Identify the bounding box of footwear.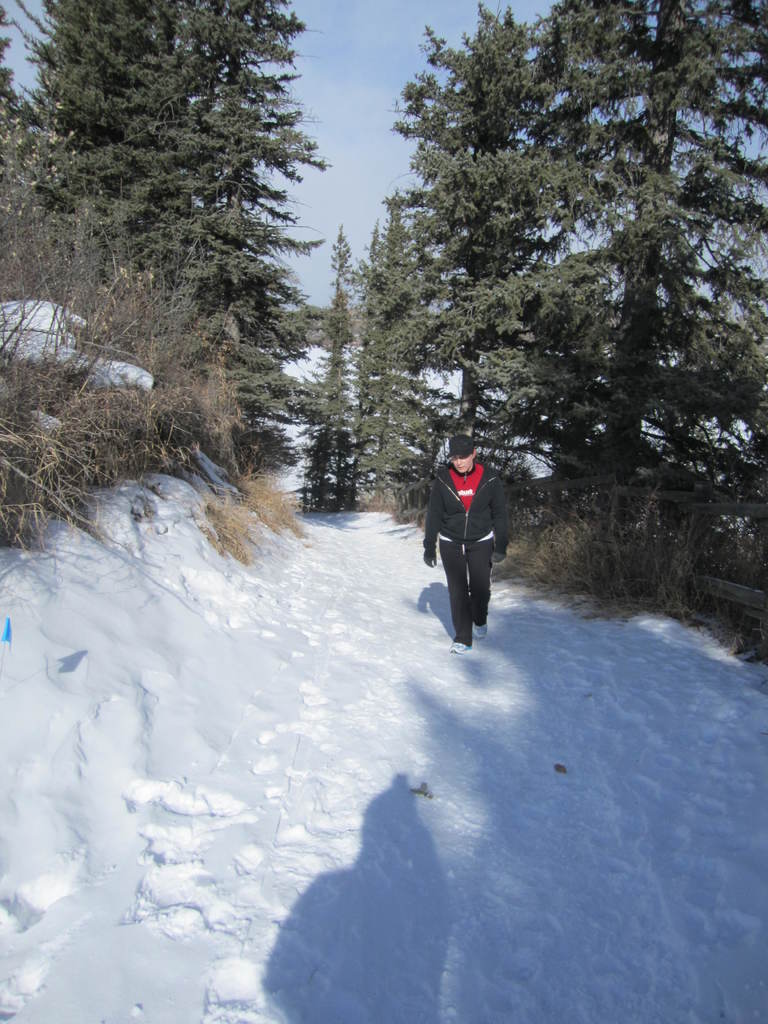
pyautogui.locateOnScreen(470, 617, 486, 638).
